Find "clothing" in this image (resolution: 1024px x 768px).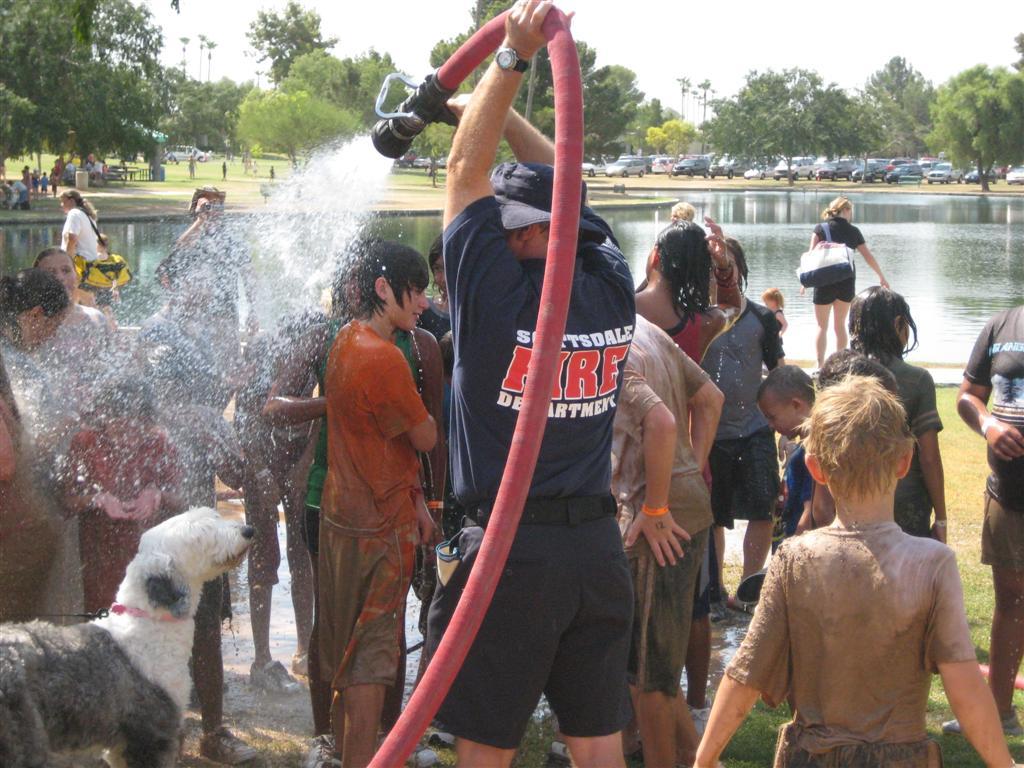
crop(74, 419, 202, 606).
